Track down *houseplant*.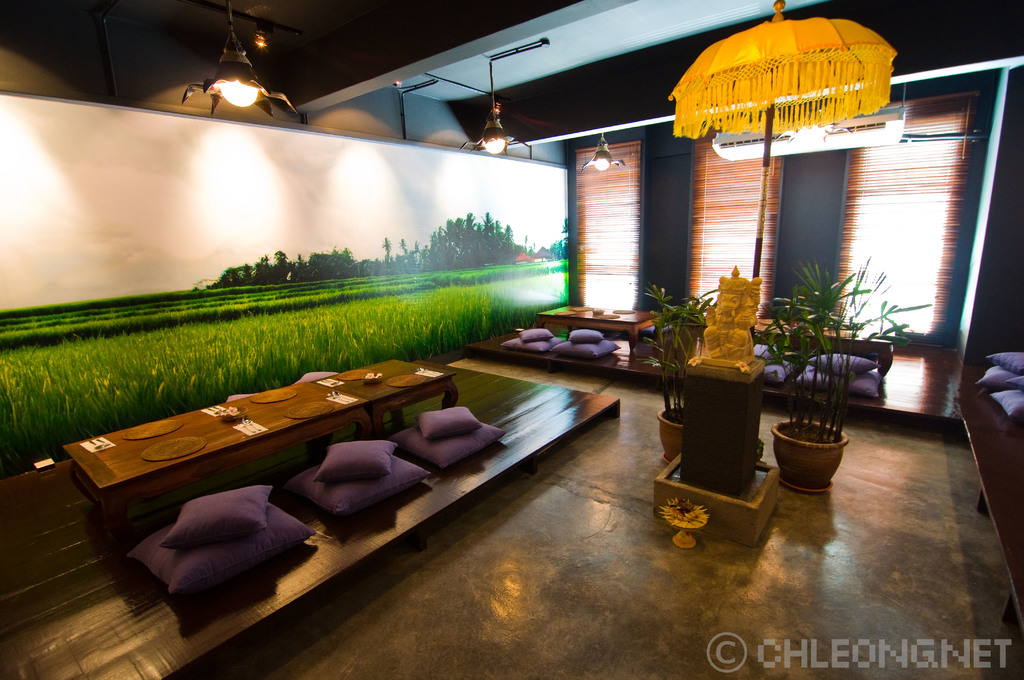
Tracked to bbox=(629, 277, 729, 460).
